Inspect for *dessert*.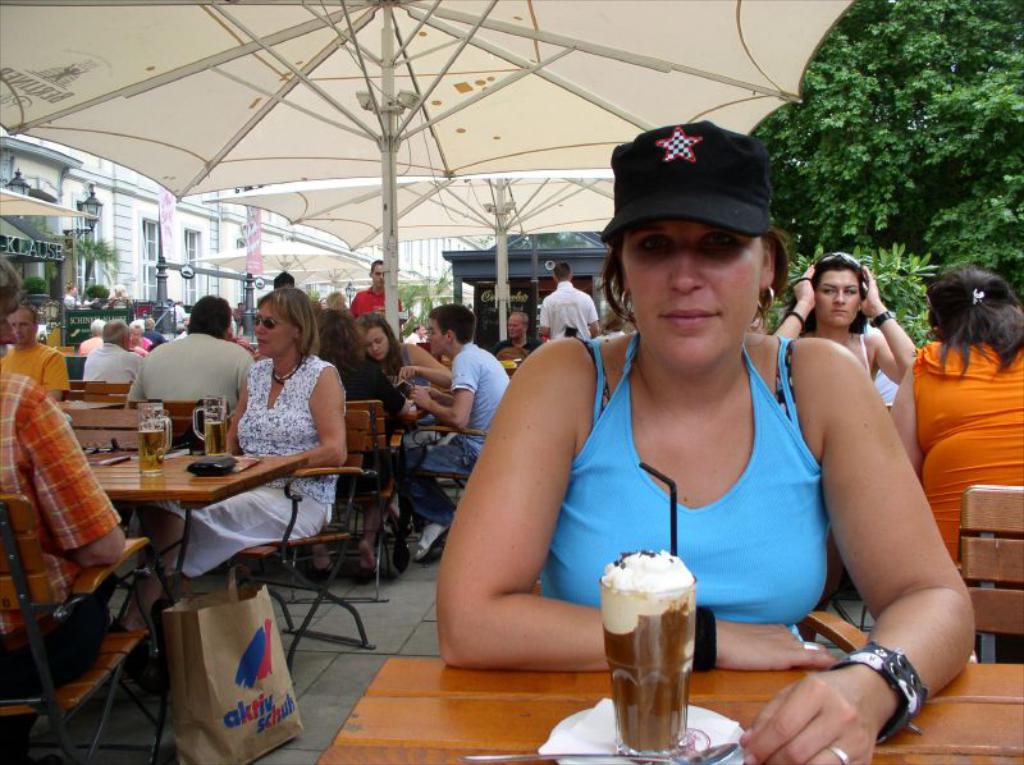
Inspection: pyautogui.locateOnScreen(603, 568, 710, 751).
